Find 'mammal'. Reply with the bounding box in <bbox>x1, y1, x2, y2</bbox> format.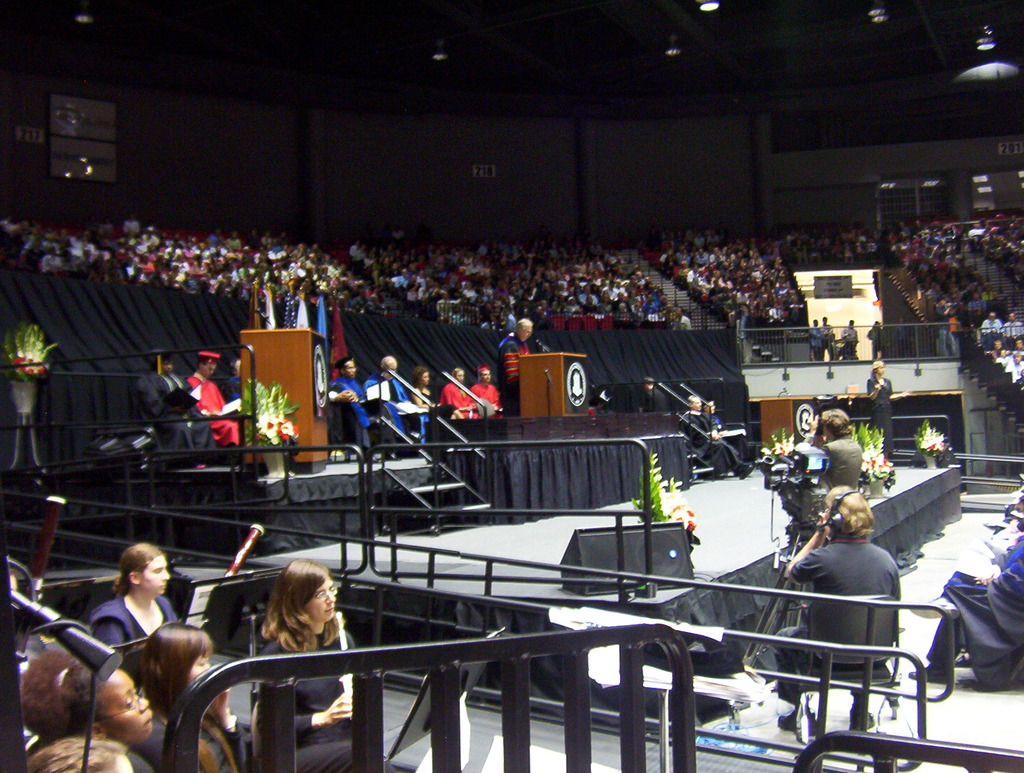
<bbox>440, 364, 480, 421</bbox>.
